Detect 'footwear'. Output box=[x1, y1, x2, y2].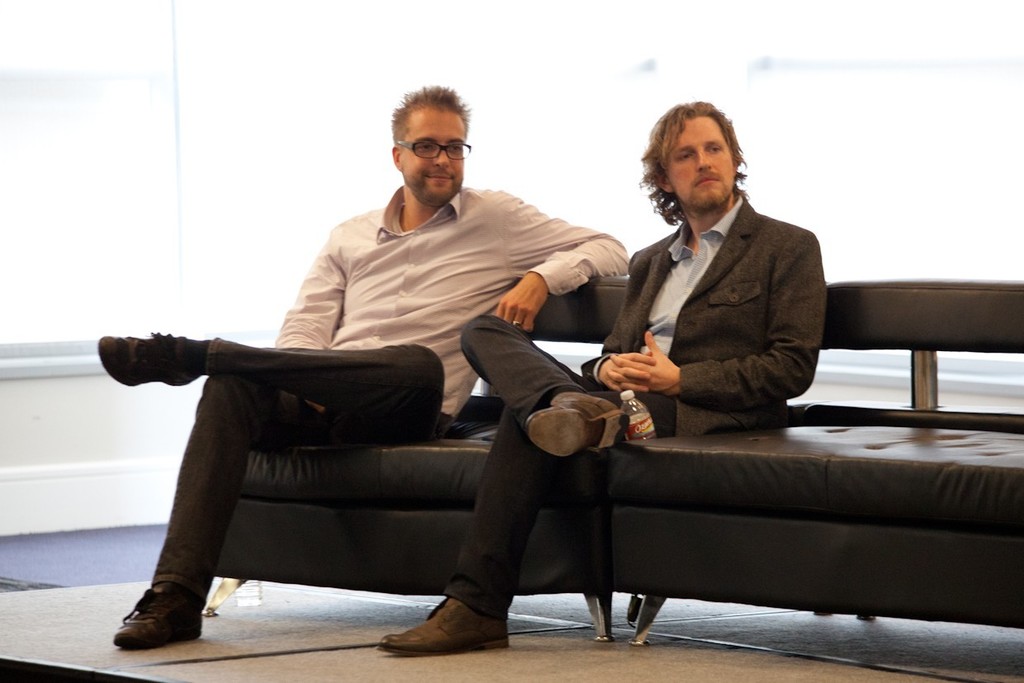
box=[514, 376, 652, 459].
